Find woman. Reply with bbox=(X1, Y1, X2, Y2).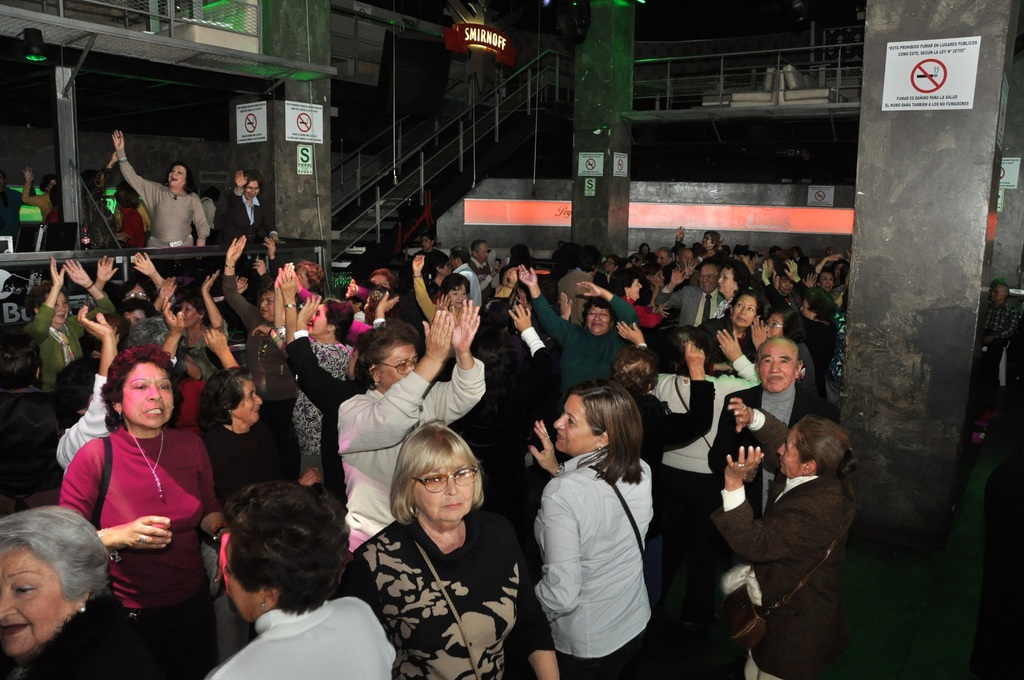
bbox=(337, 299, 487, 552).
